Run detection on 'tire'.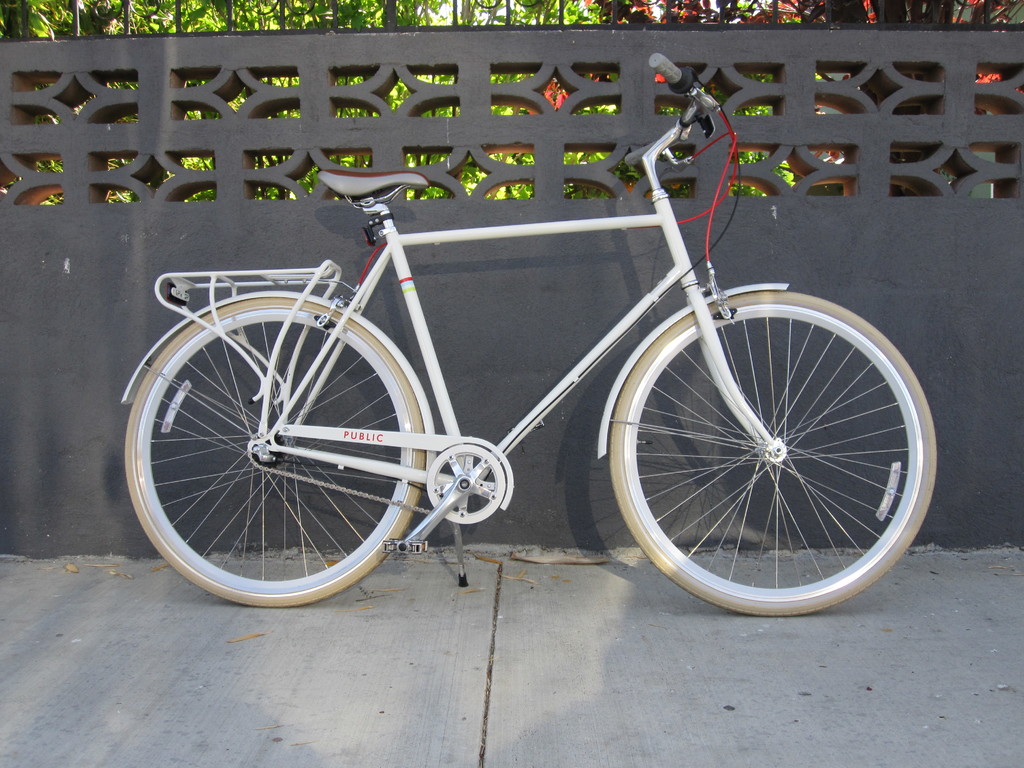
Result: (605,285,927,600).
